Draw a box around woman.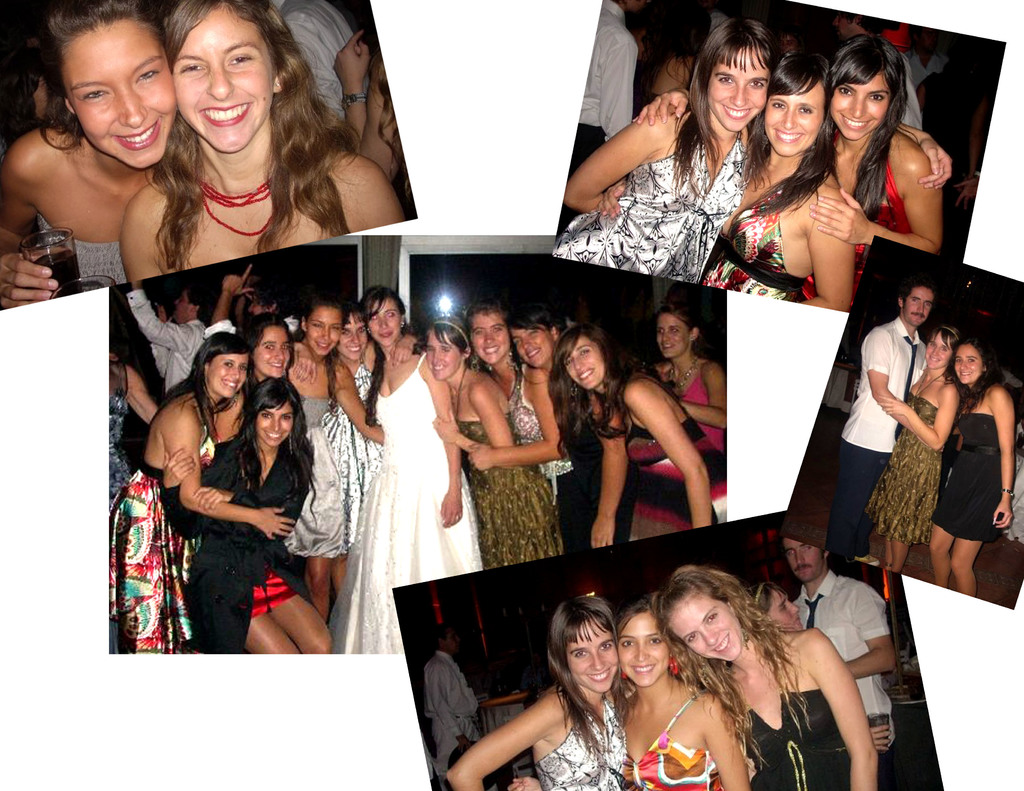
x1=630 y1=44 x2=850 y2=316.
